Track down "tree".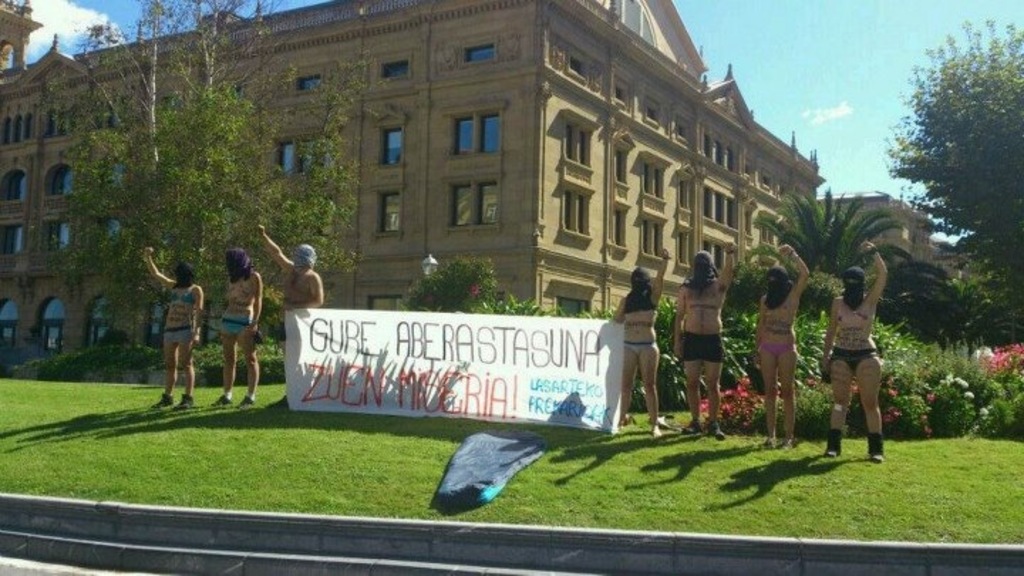
Tracked to bbox=[272, 0, 398, 358].
